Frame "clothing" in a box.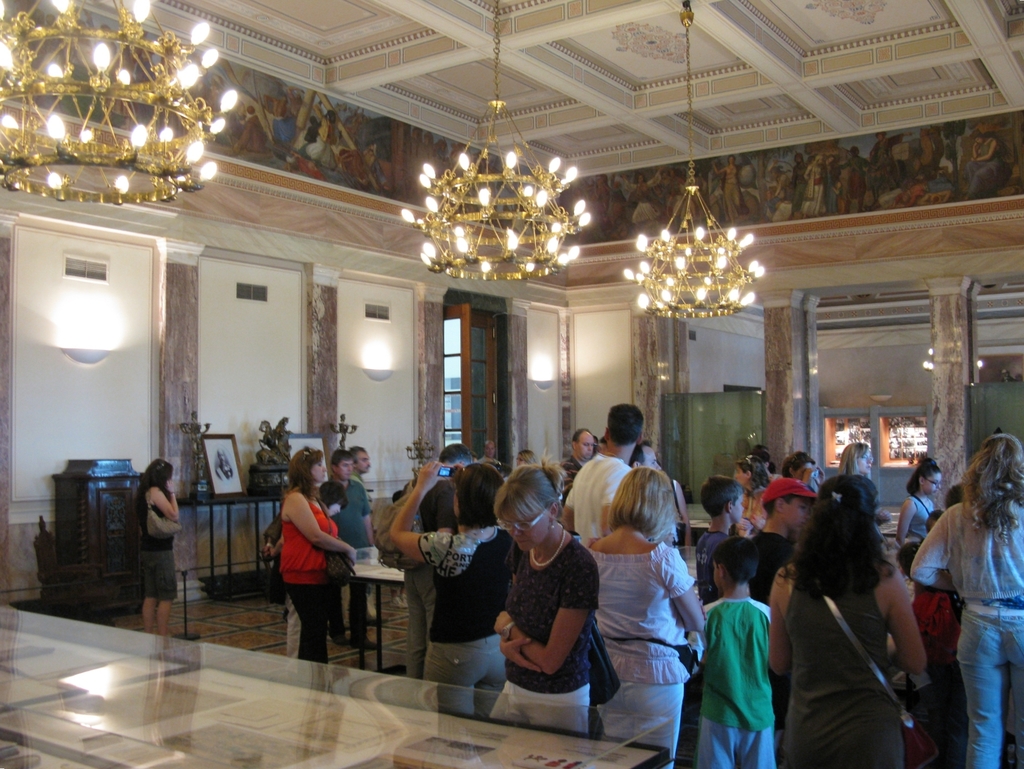
[326,478,368,570].
